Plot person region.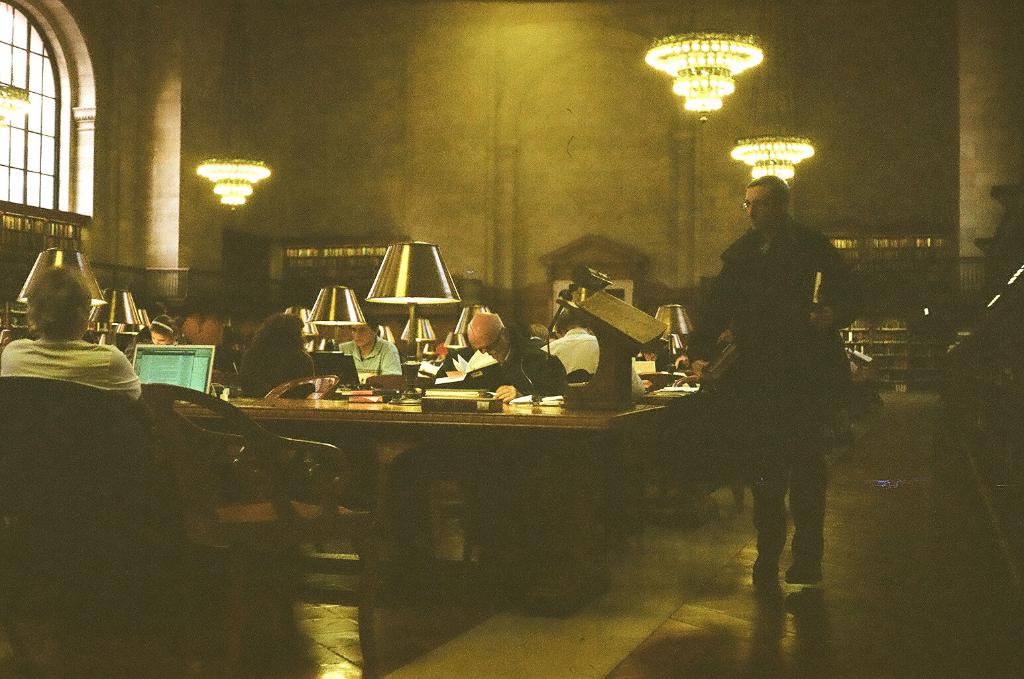
Plotted at detection(0, 274, 133, 401).
